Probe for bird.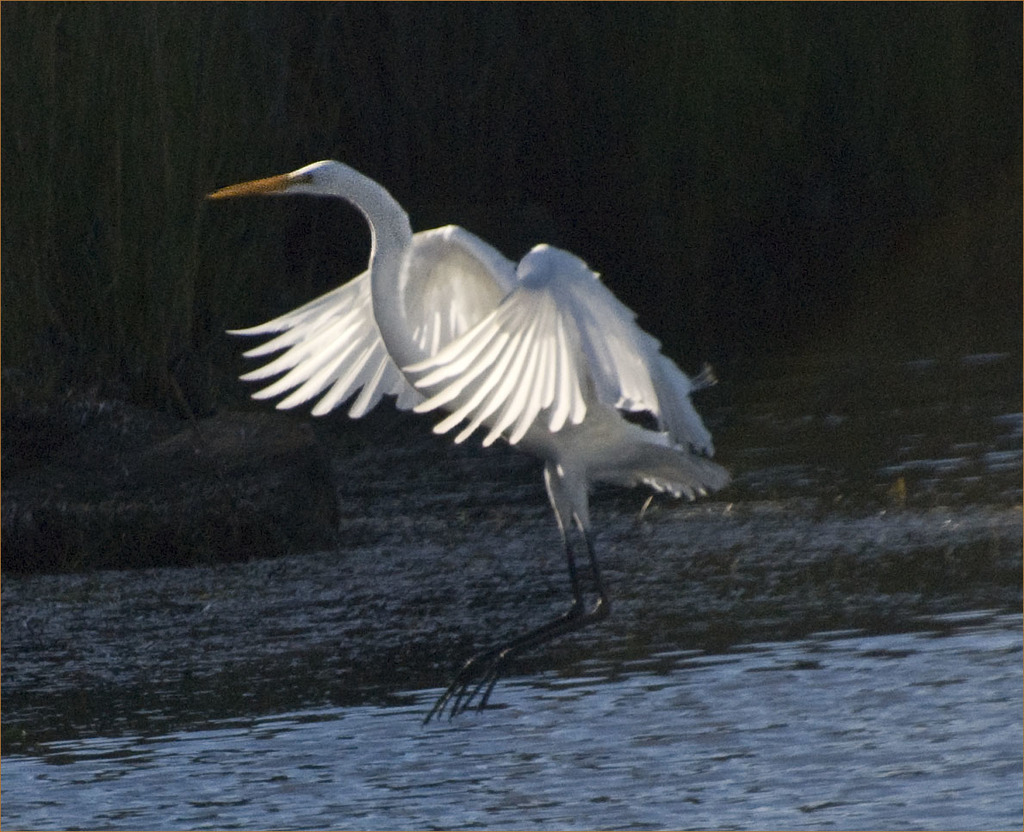
Probe result: bbox=(221, 170, 730, 651).
